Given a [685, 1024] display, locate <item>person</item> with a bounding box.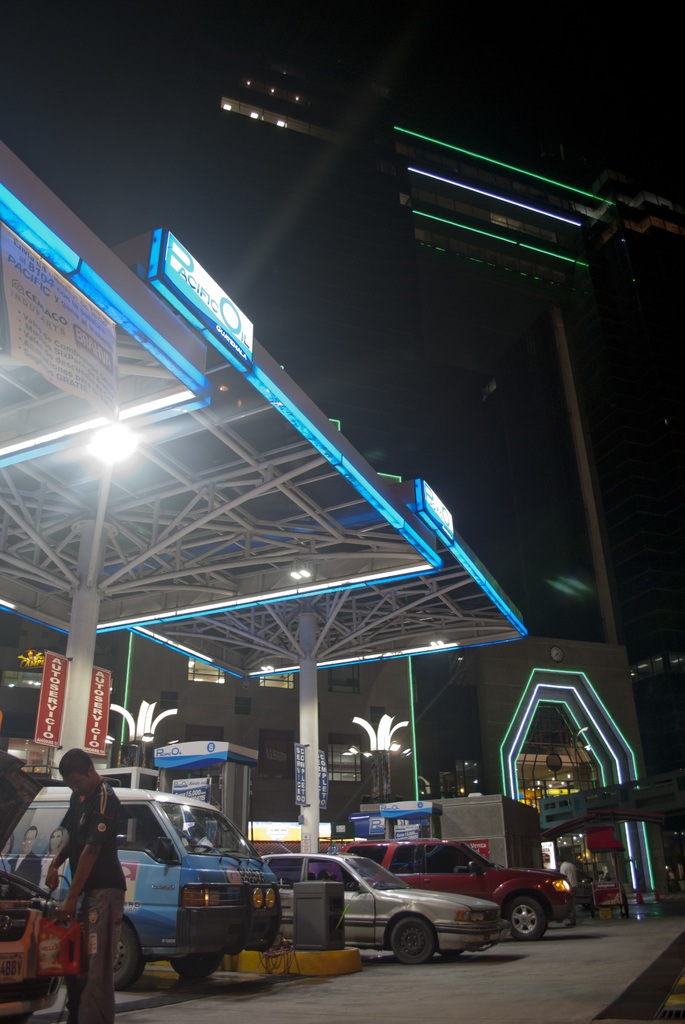
Located: bbox=[38, 749, 129, 993].
